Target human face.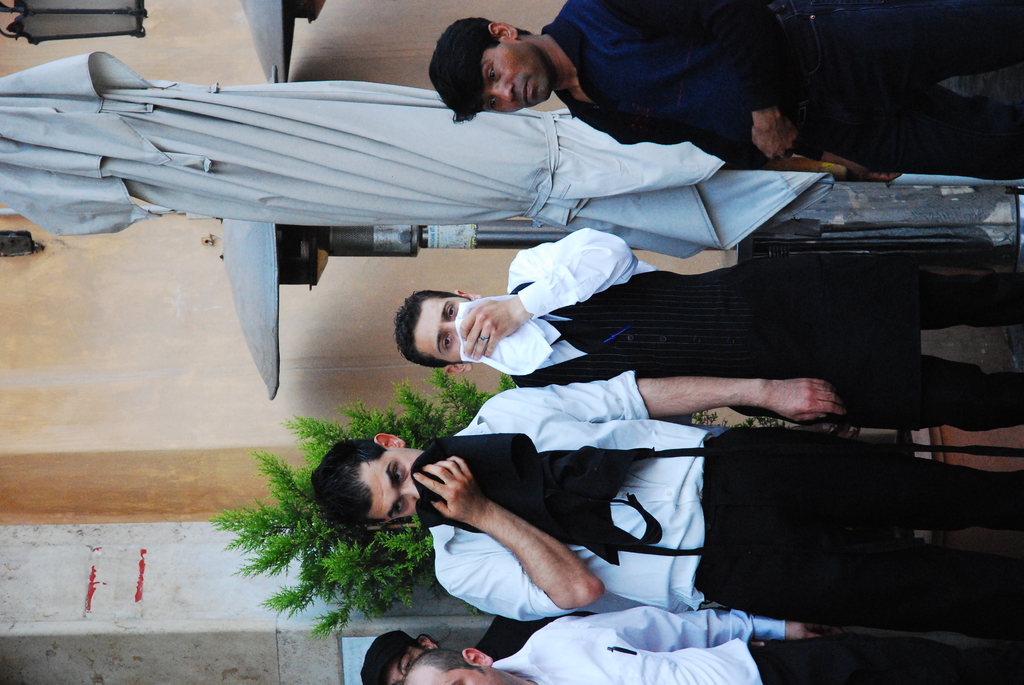
Target region: <bbox>356, 448, 424, 521</bbox>.
